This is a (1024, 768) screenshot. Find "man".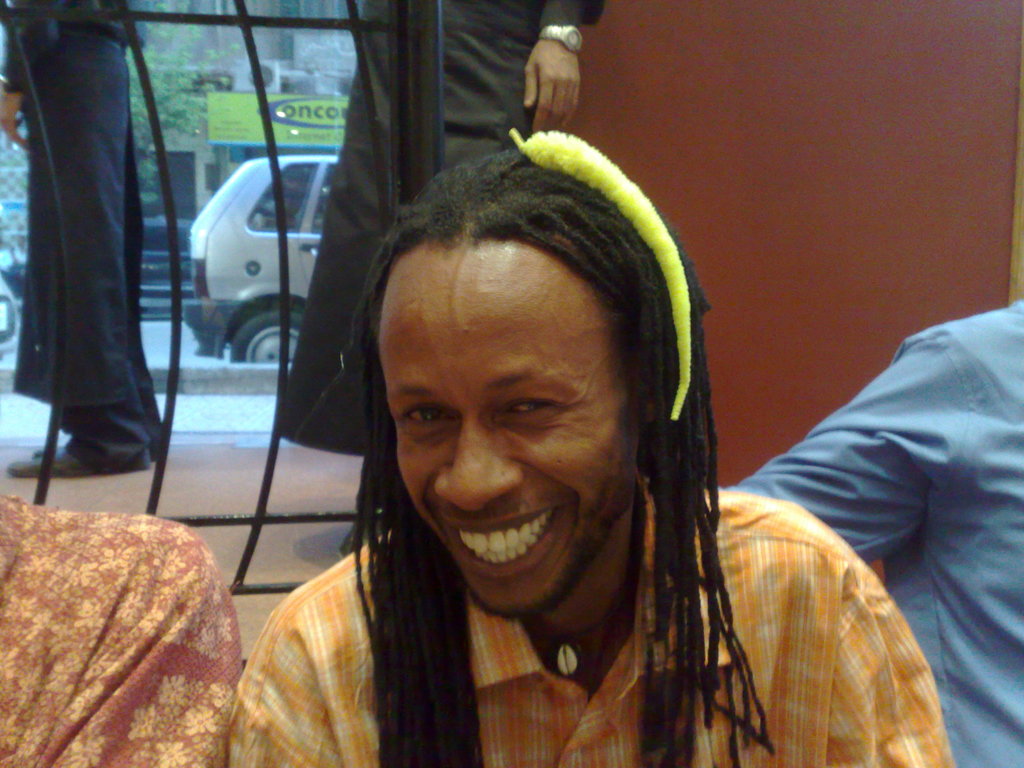
Bounding box: region(187, 108, 917, 767).
